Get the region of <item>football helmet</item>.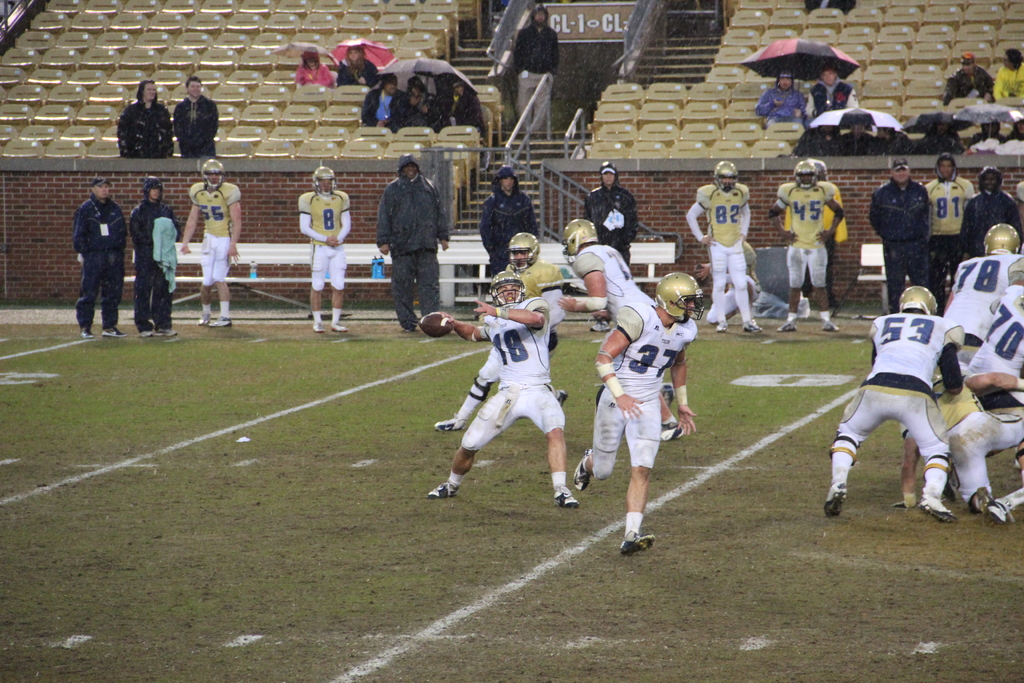
BBox(792, 160, 828, 181).
